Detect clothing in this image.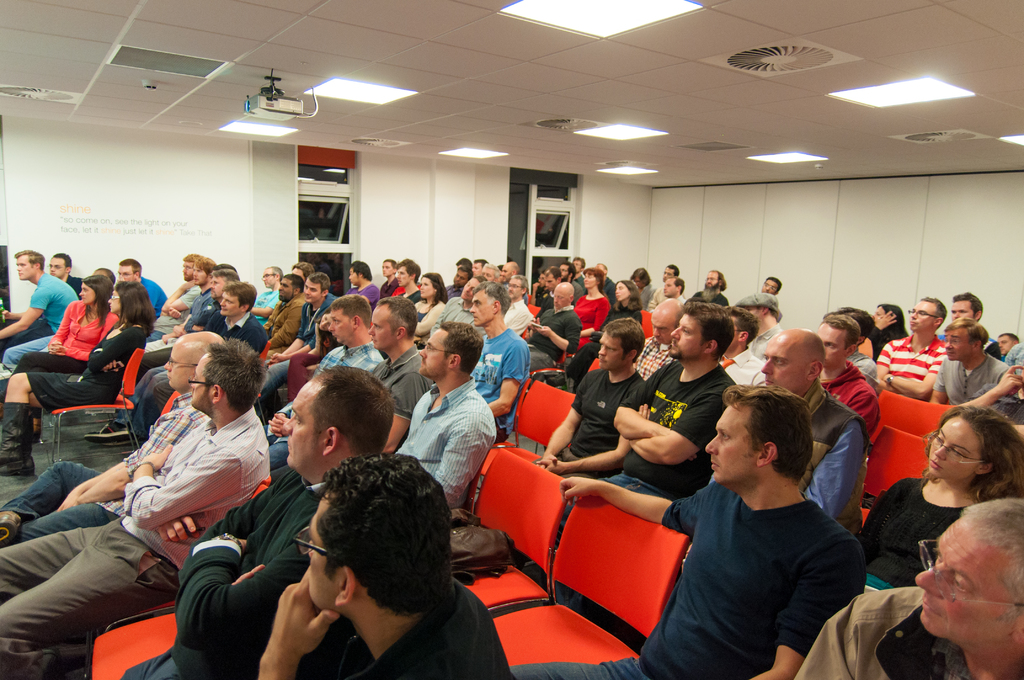
Detection: region(399, 375, 495, 512).
